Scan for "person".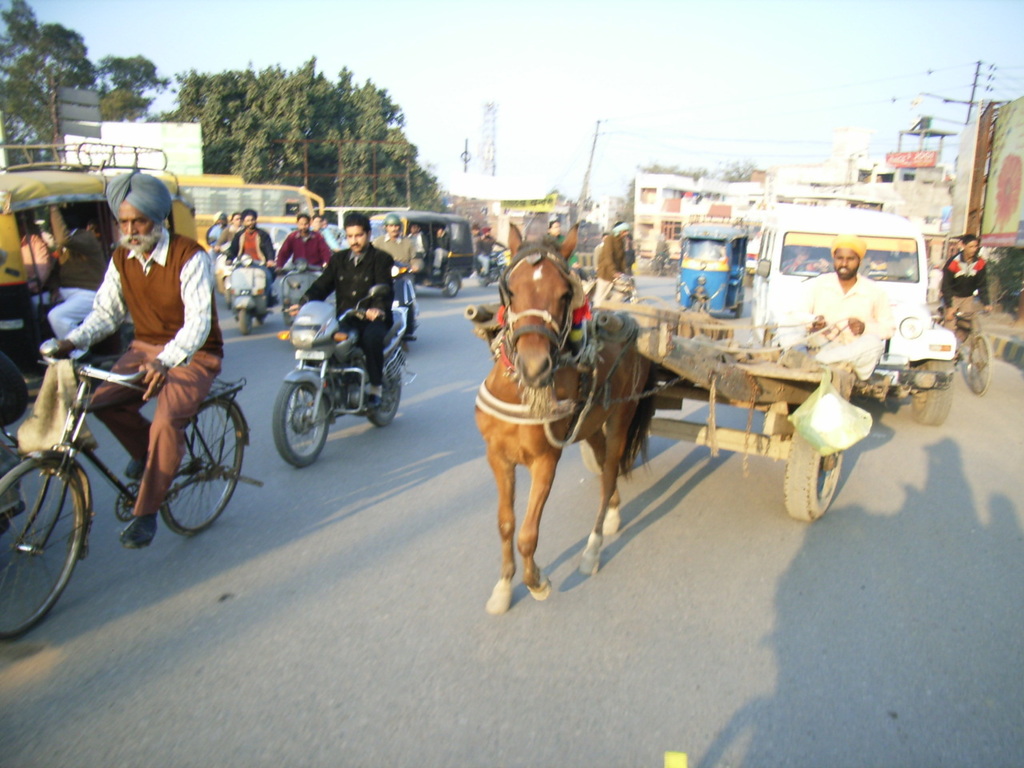
Scan result: box=[944, 234, 998, 330].
